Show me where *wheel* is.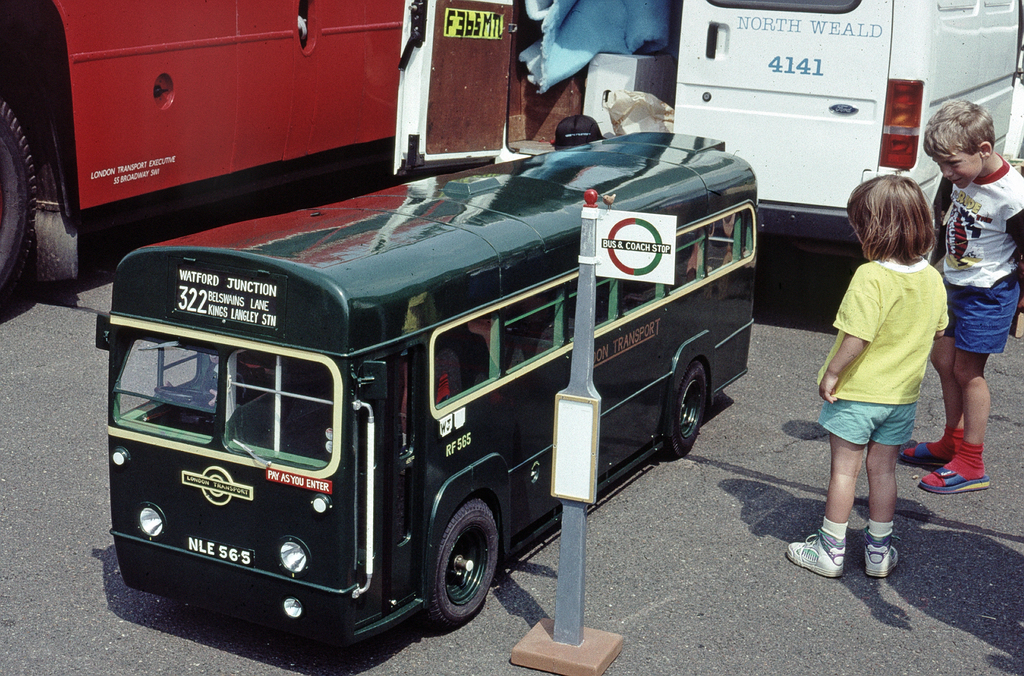
*wheel* is at (left=405, top=495, right=500, bottom=636).
